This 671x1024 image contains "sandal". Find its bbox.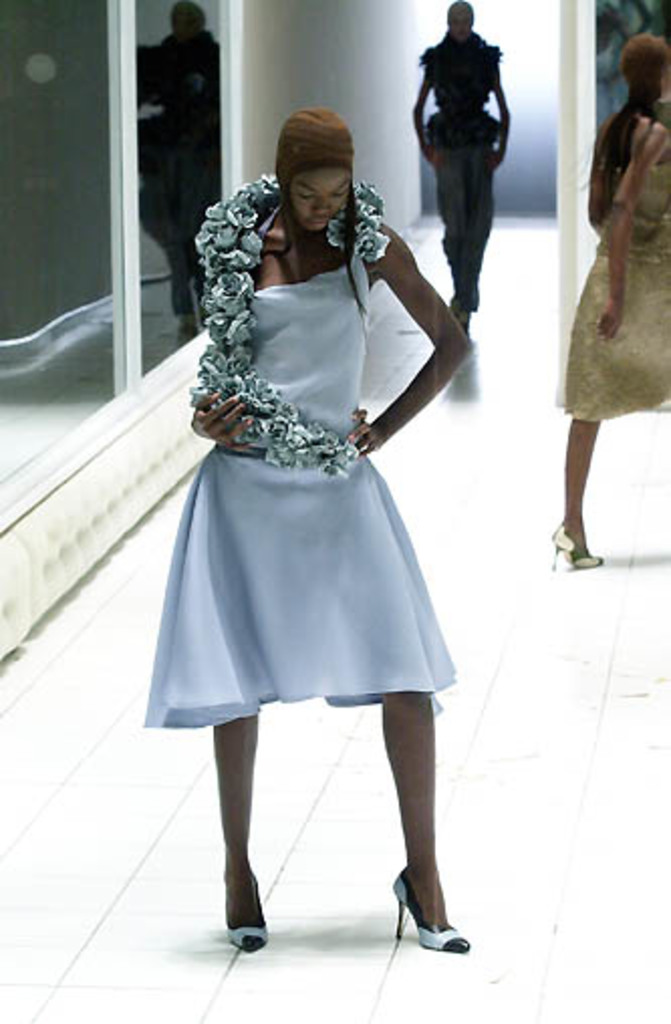
bbox(395, 873, 467, 947).
